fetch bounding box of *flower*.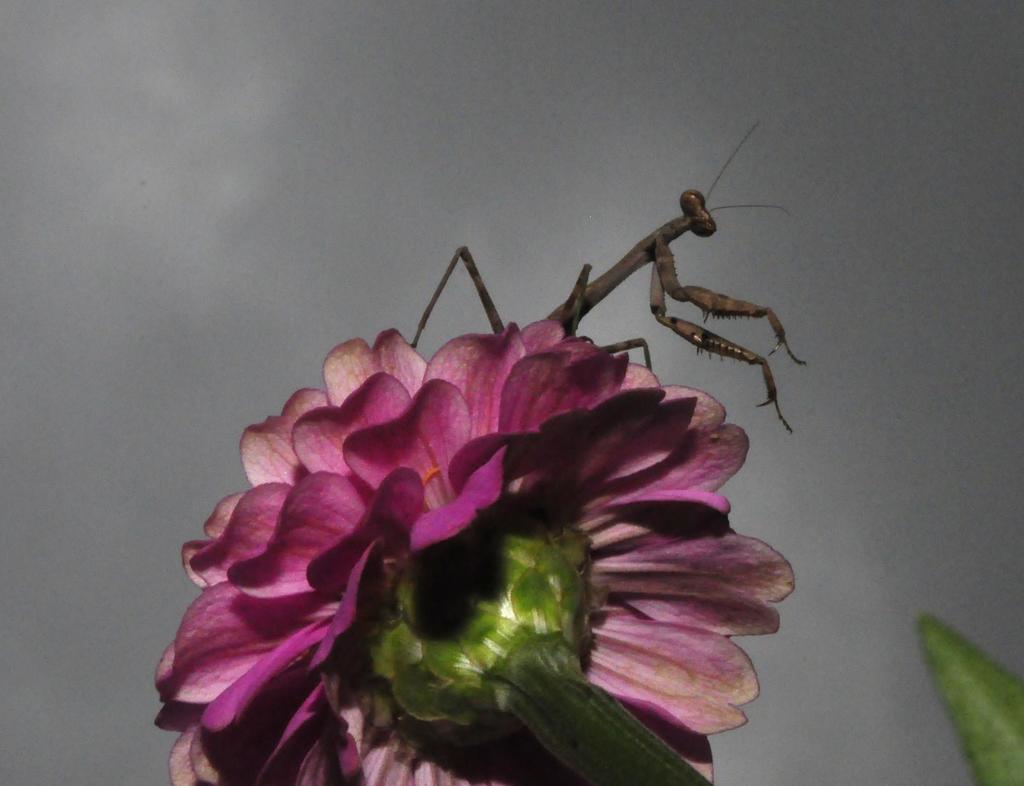
Bbox: {"left": 136, "top": 283, "right": 680, "bottom": 768}.
